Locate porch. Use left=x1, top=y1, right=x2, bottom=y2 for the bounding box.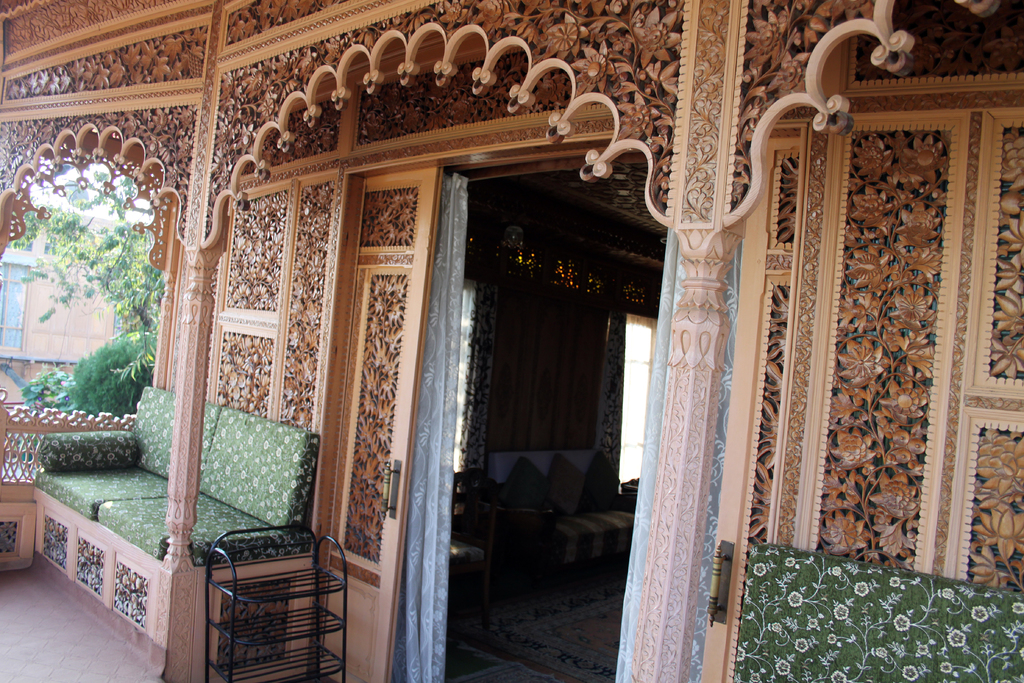
left=0, top=377, right=140, bottom=558.
